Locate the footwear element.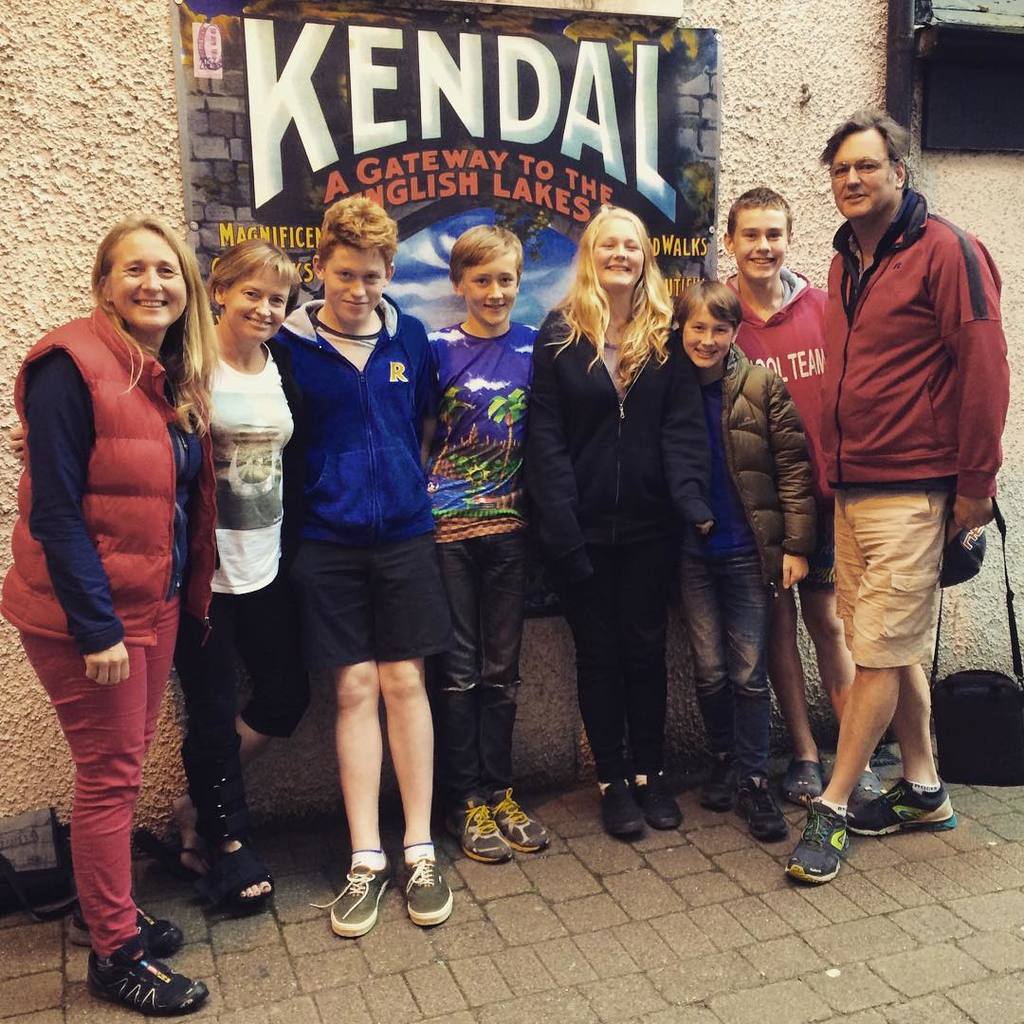
Element bbox: [496,788,551,855].
